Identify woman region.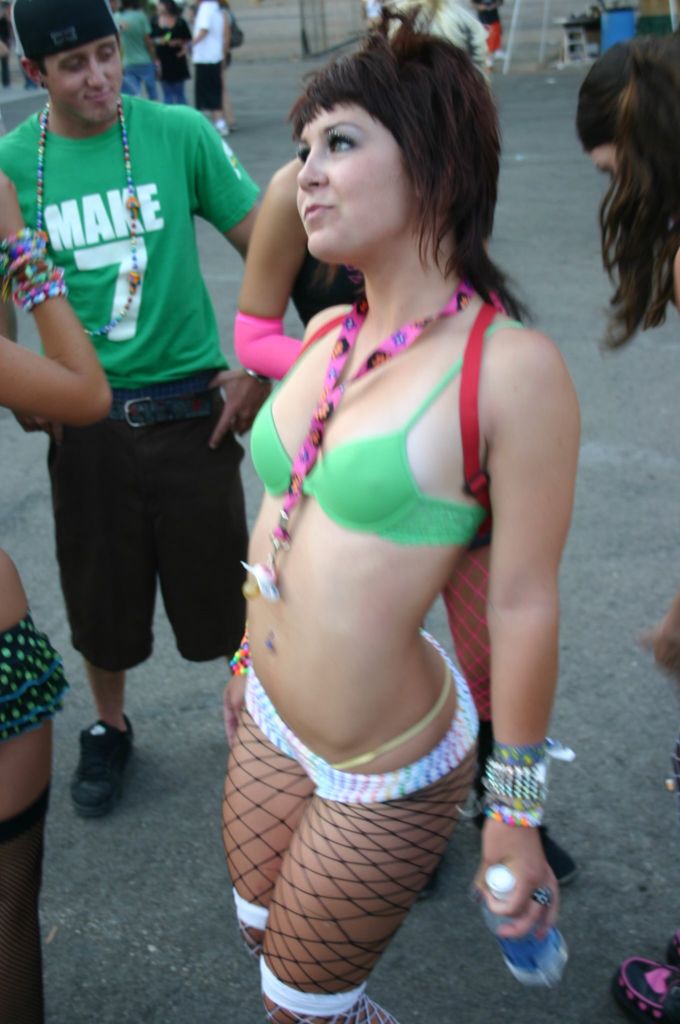
Region: detection(0, 174, 114, 1023).
